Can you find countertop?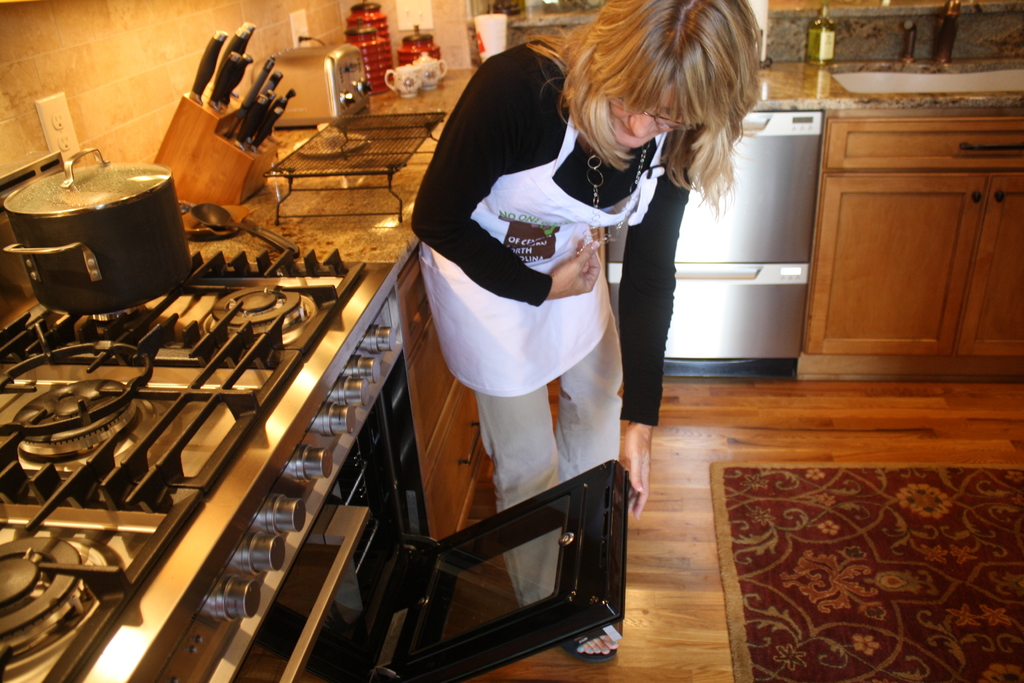
Yes, bounding box: <box>750,55,1023,113</box>.
